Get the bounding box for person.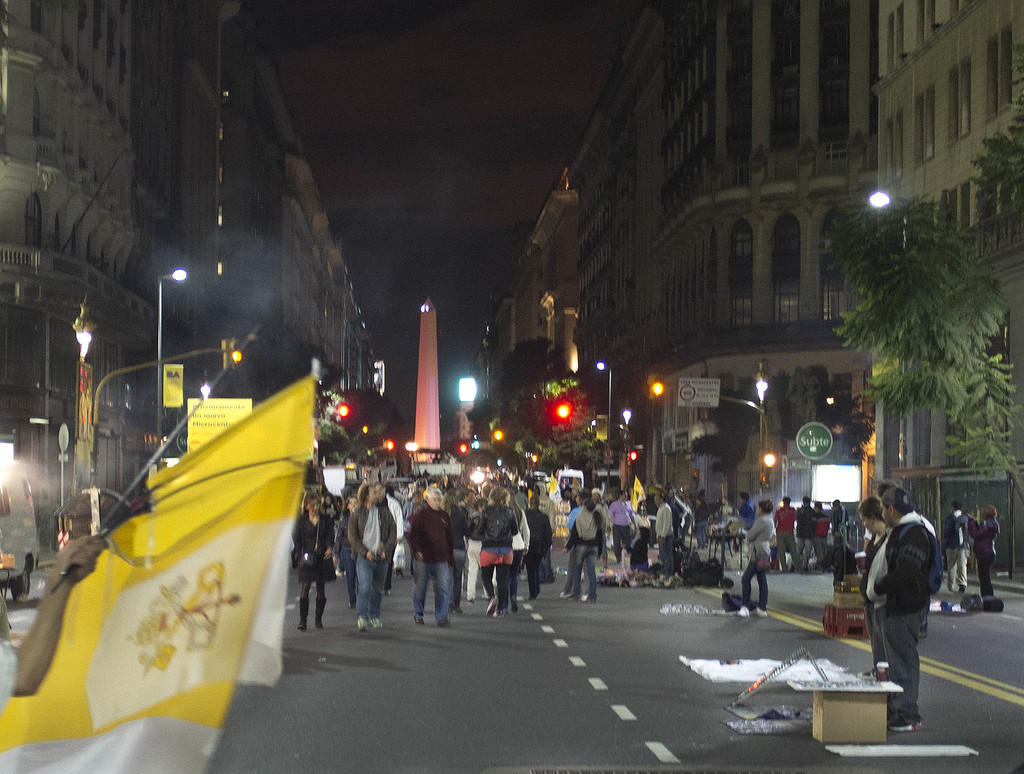
[x1=0, y1=535, x2=106, y2=705].
